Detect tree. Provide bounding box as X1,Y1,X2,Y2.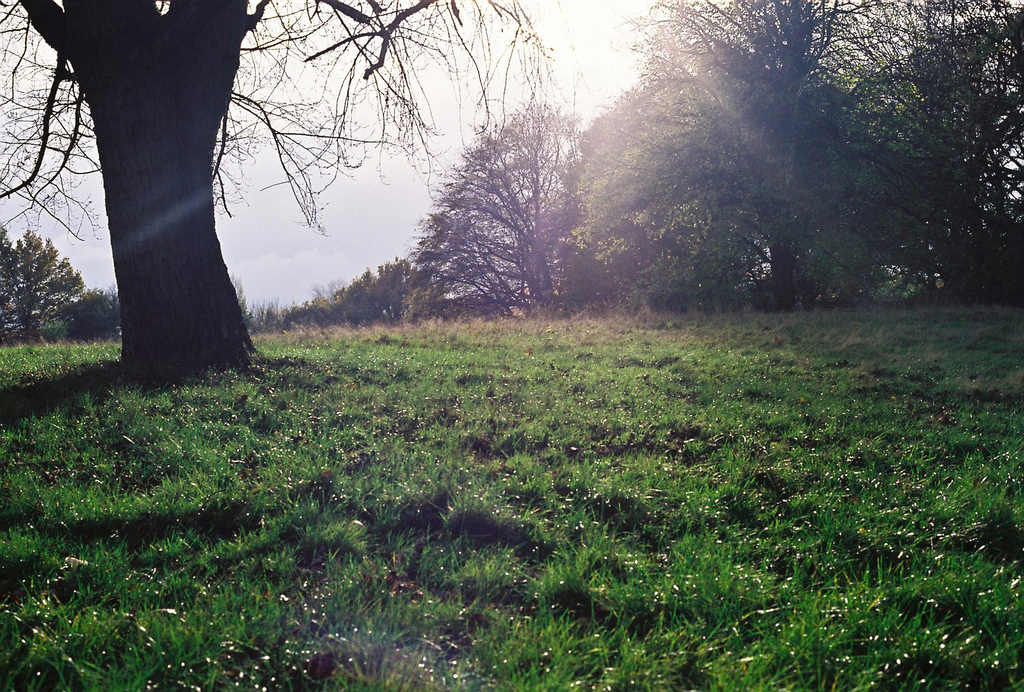
0,226,80,350.
